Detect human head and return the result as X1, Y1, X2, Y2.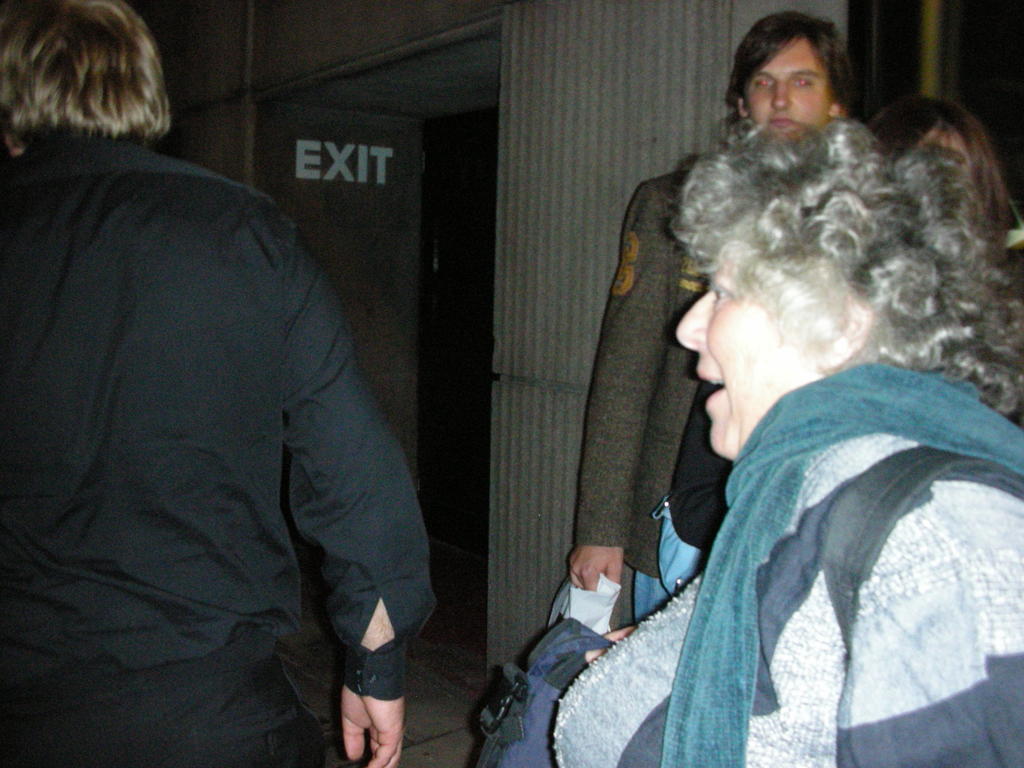
0, 0, 176, 134.
